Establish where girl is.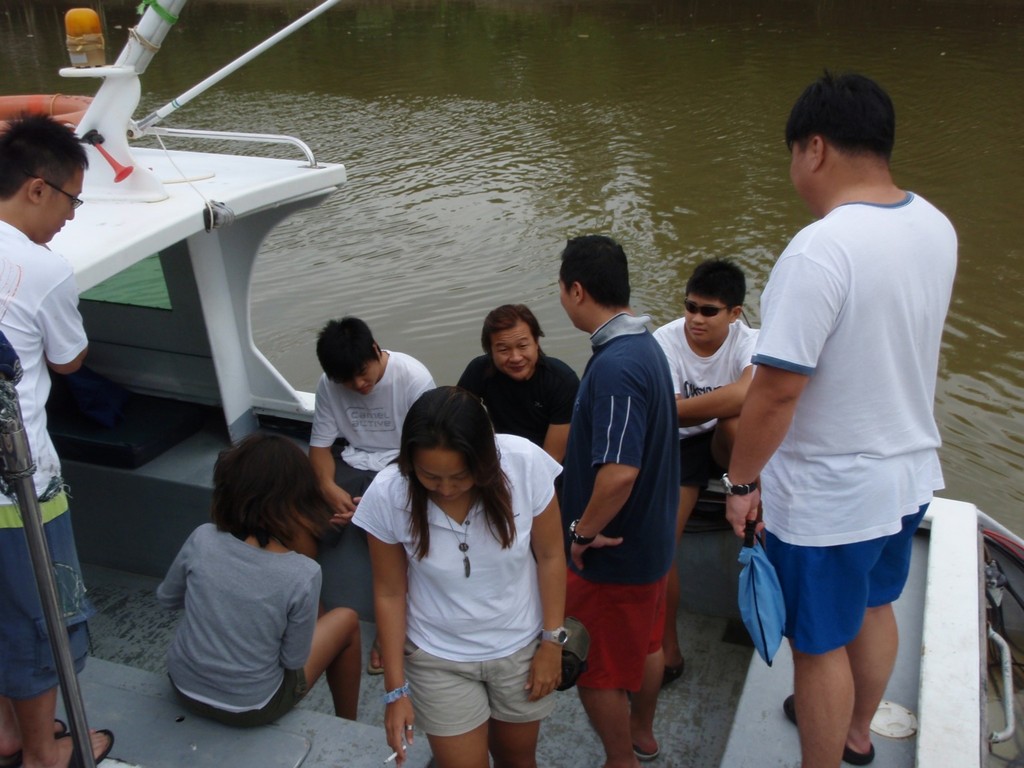
Established at detection(154, 433, 363, 721).
